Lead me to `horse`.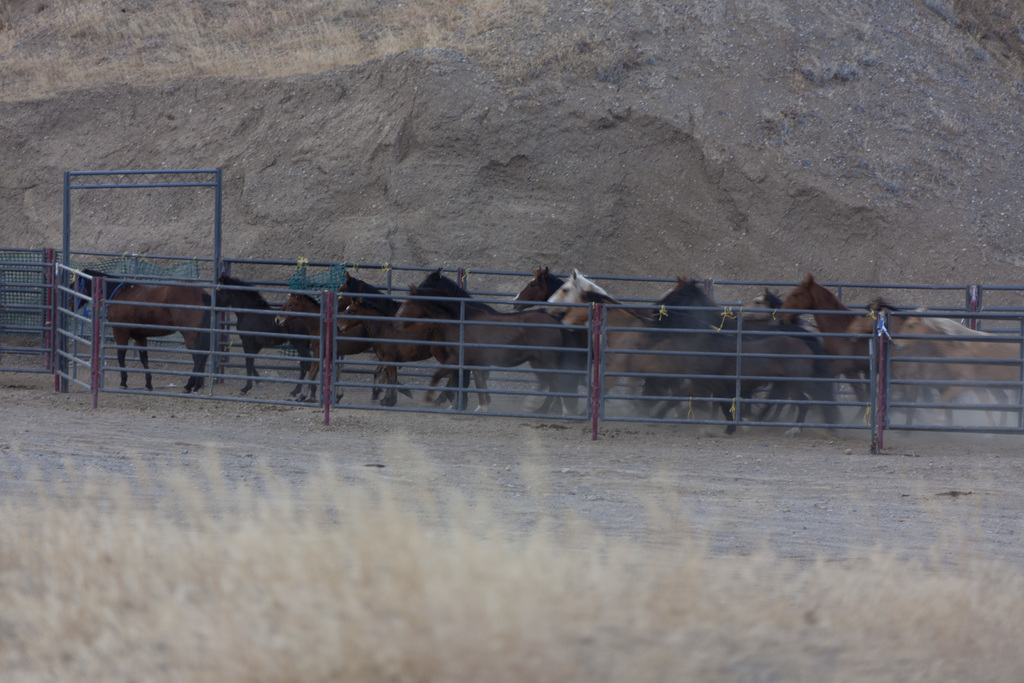
Lead to 649, 274, 840, 439.
